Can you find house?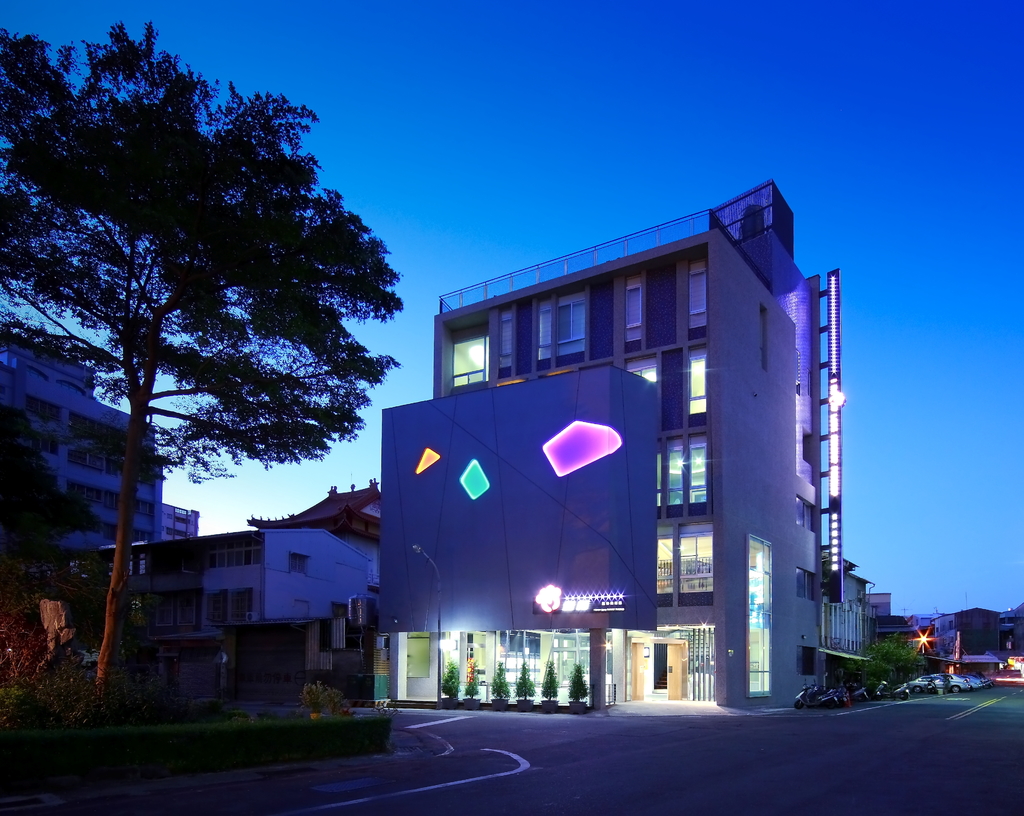
Yes, bounding box: (left=929, top=603, right=1008, bottom=660).
